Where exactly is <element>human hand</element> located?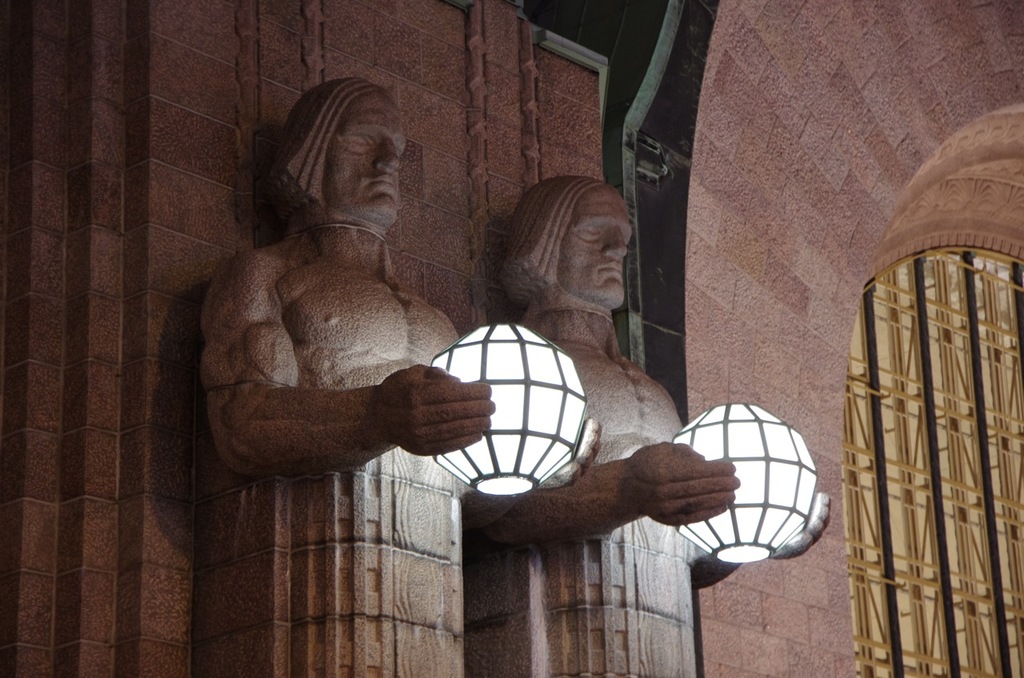
Its bounding box is (338, 348, 506, 461).
